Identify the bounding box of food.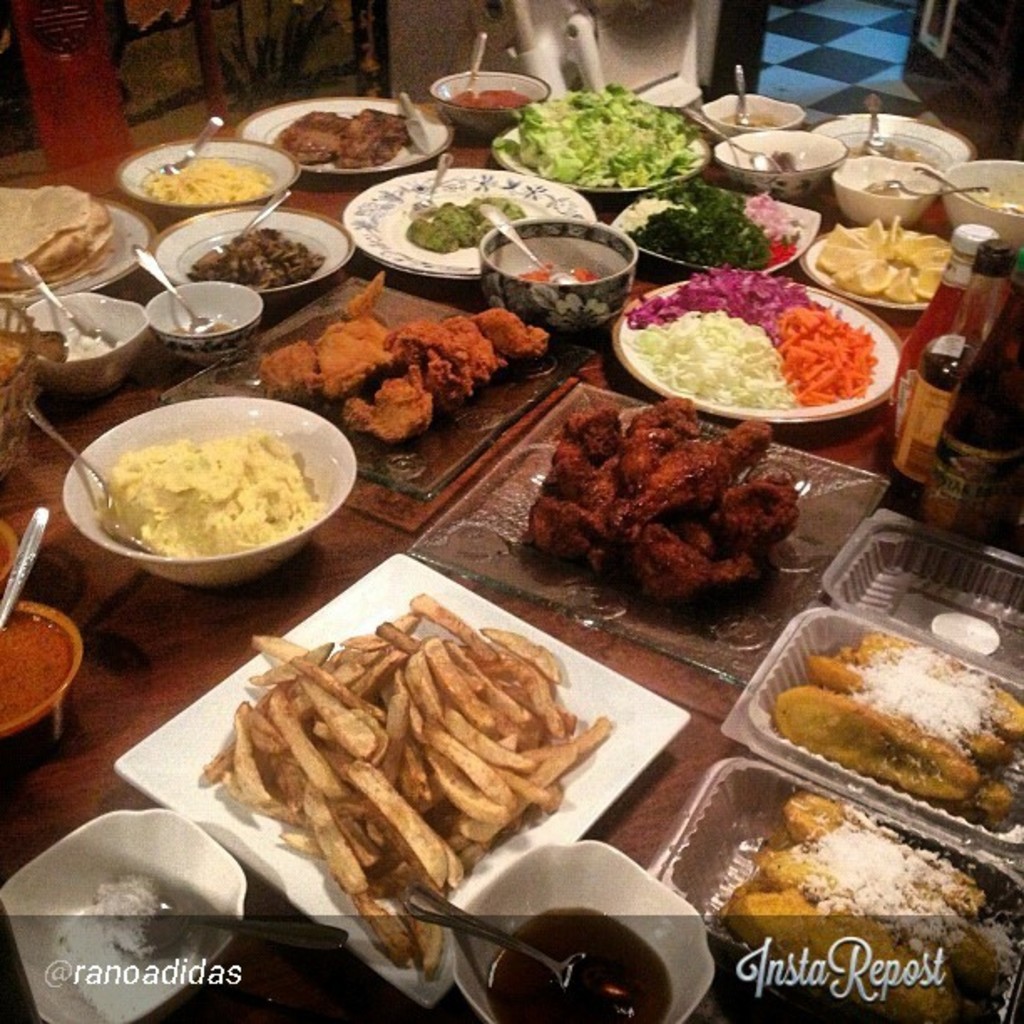
rect(442, 87, 535, 112).
